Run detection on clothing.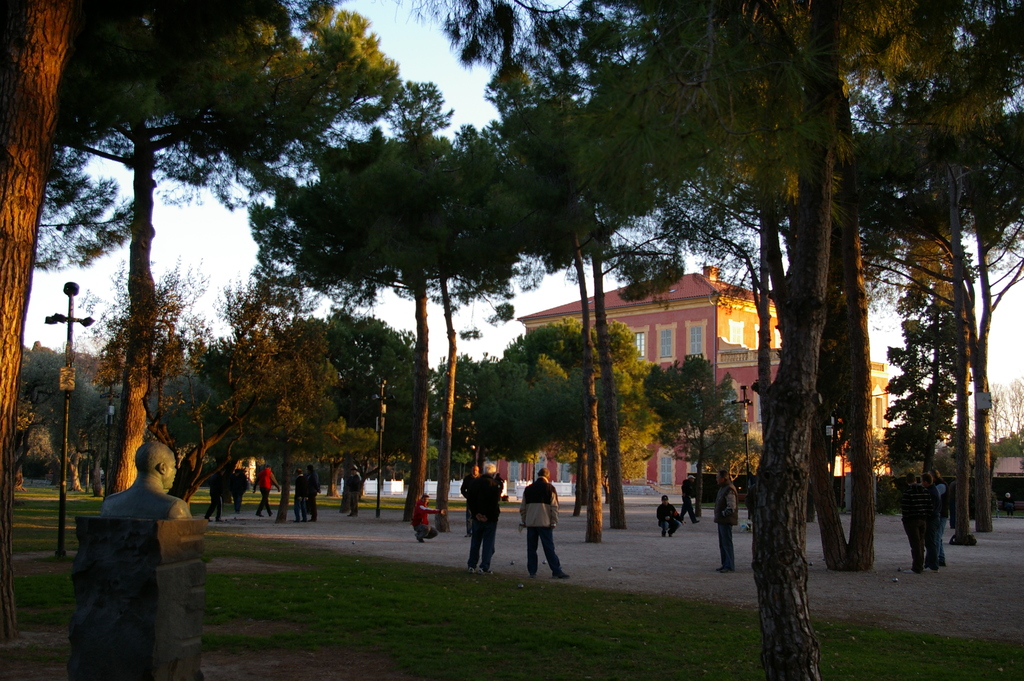
Result: select_region(460, 472, 481, 531).
